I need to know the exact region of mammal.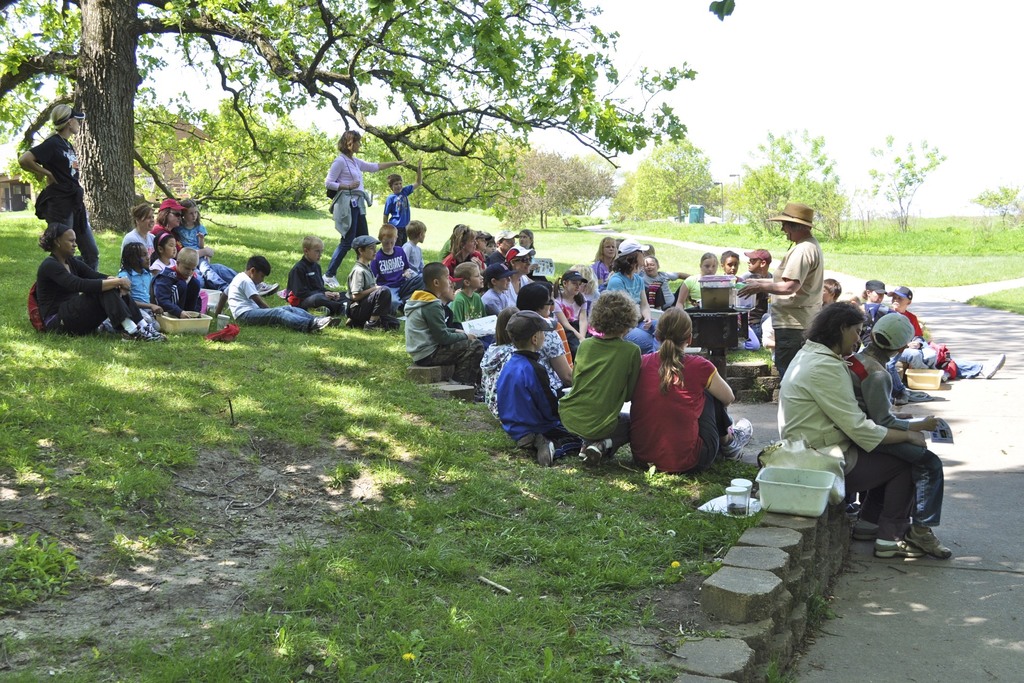
Region: (left=721, top=248, right=740, bottom=277).
